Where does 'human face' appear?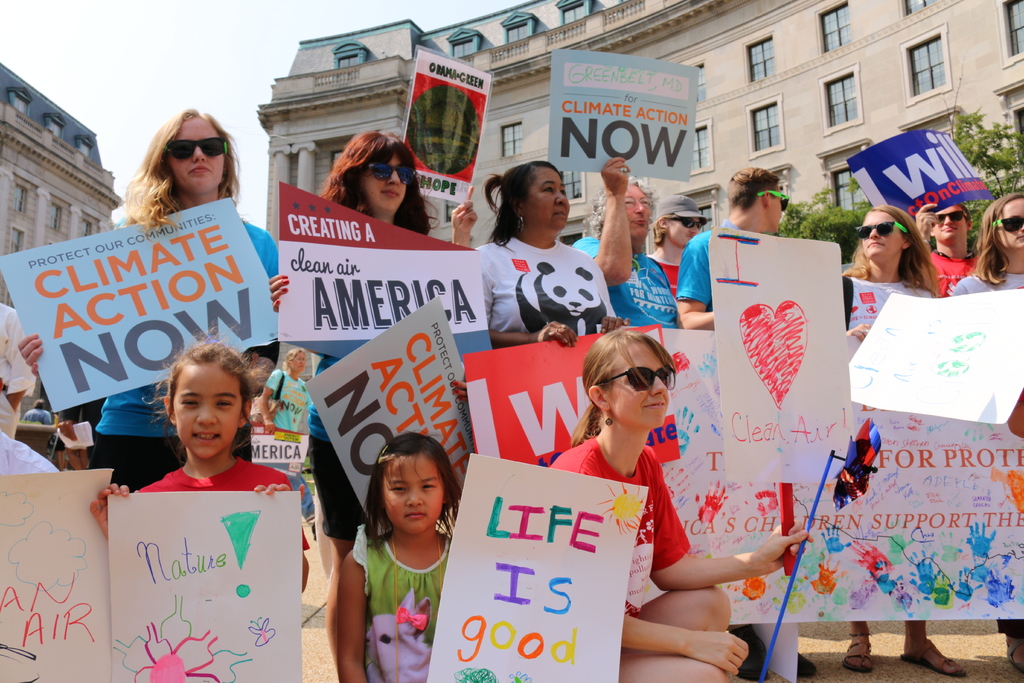
Appears at [left=292, top=352, right=305, bottom=374].
